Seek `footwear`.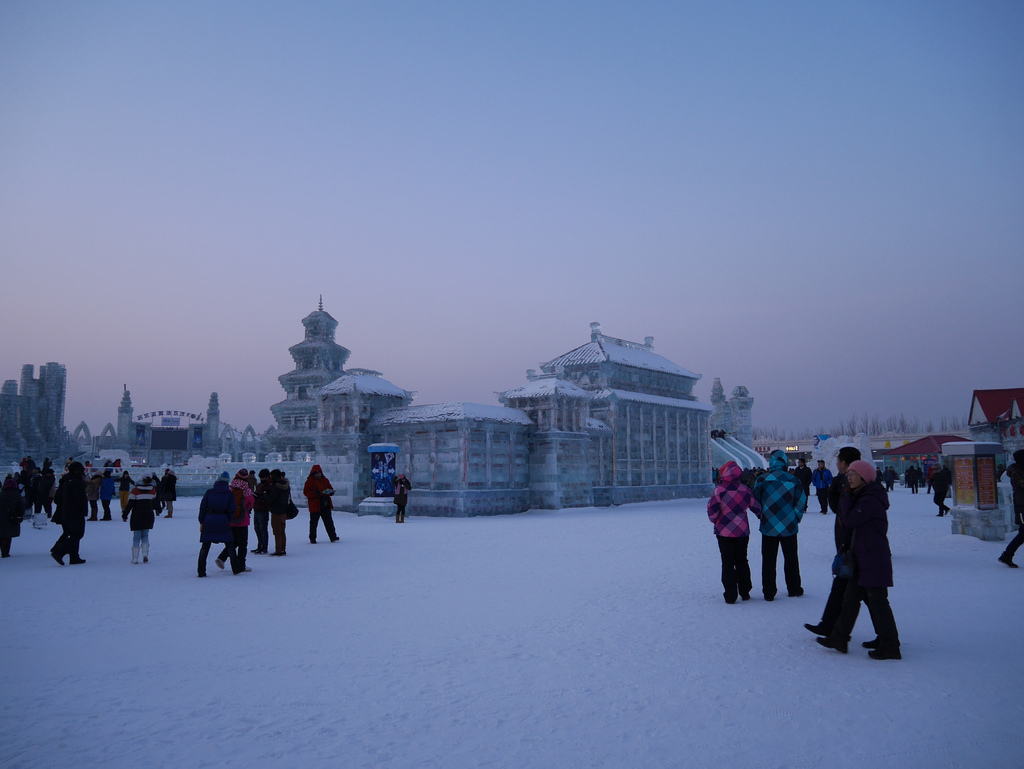
(x1=738, y1=593, x2=751, y2=601).
